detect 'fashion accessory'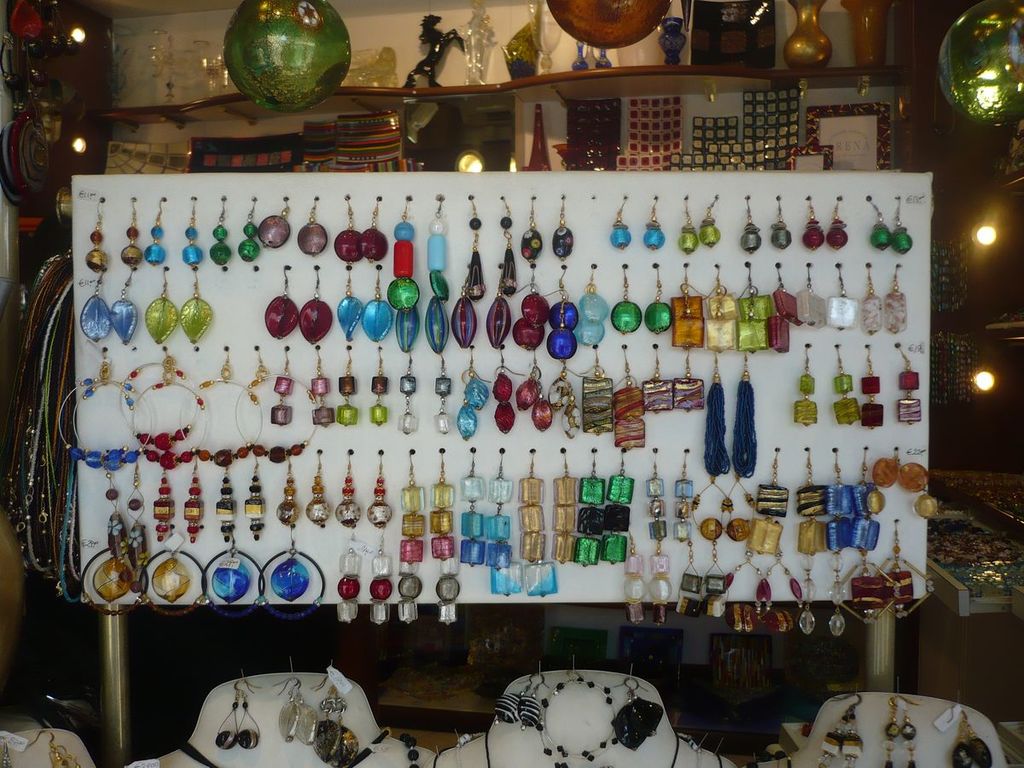
394,451,427,623
